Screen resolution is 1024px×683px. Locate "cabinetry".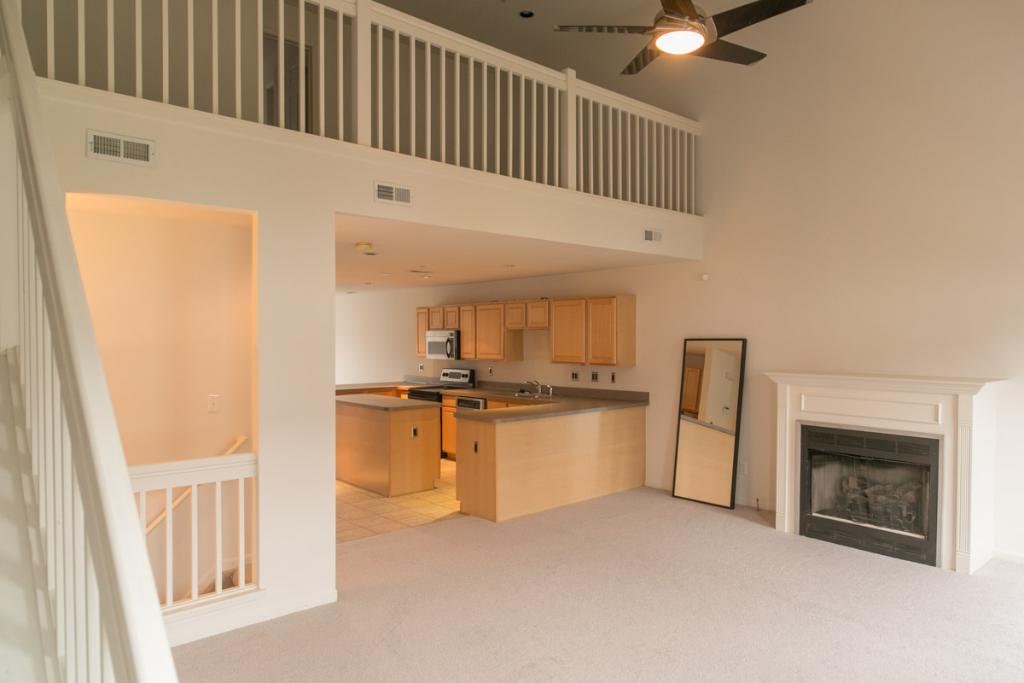
[546, 296, 649, 370].
